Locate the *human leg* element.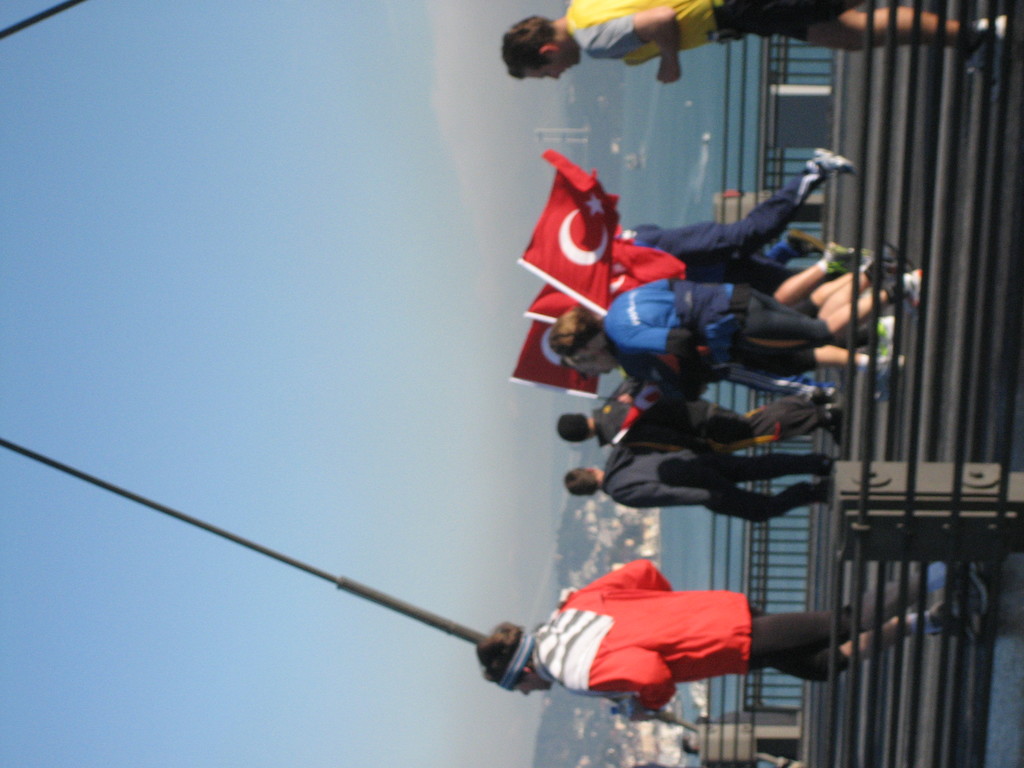
Element bbox: 735, 264, 925, 316.
